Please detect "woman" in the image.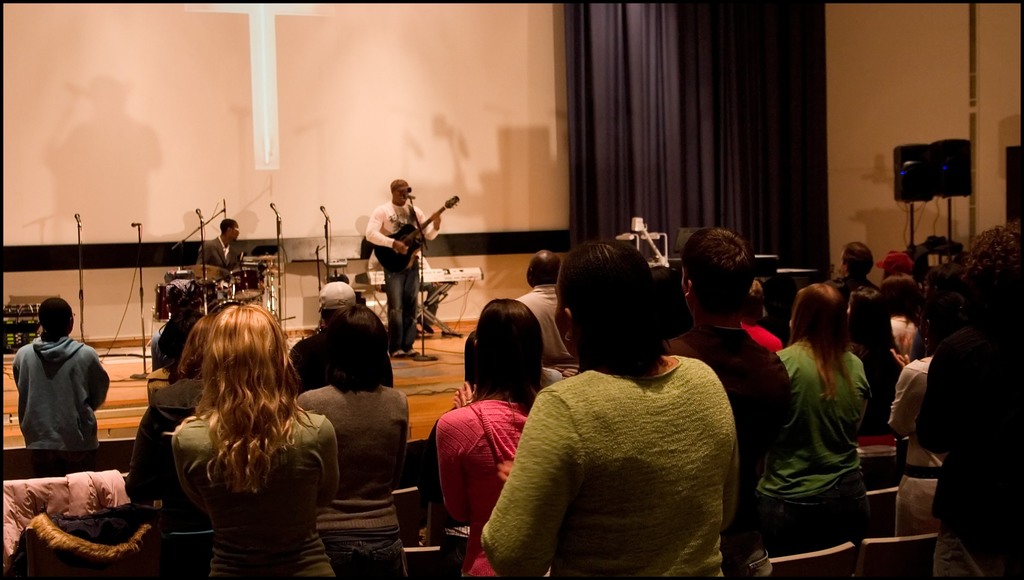
Rect(138, 289, 331, 577).
